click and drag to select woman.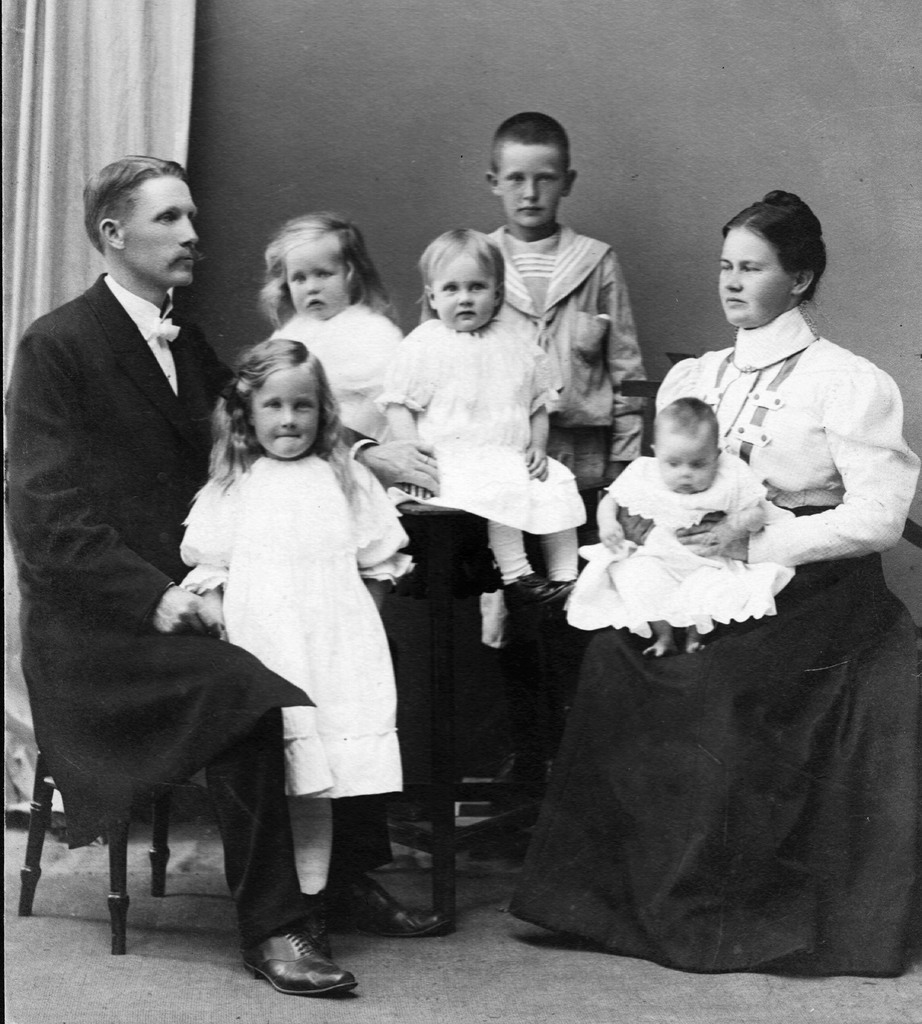
Selection: [515, 249, 883, 952].
